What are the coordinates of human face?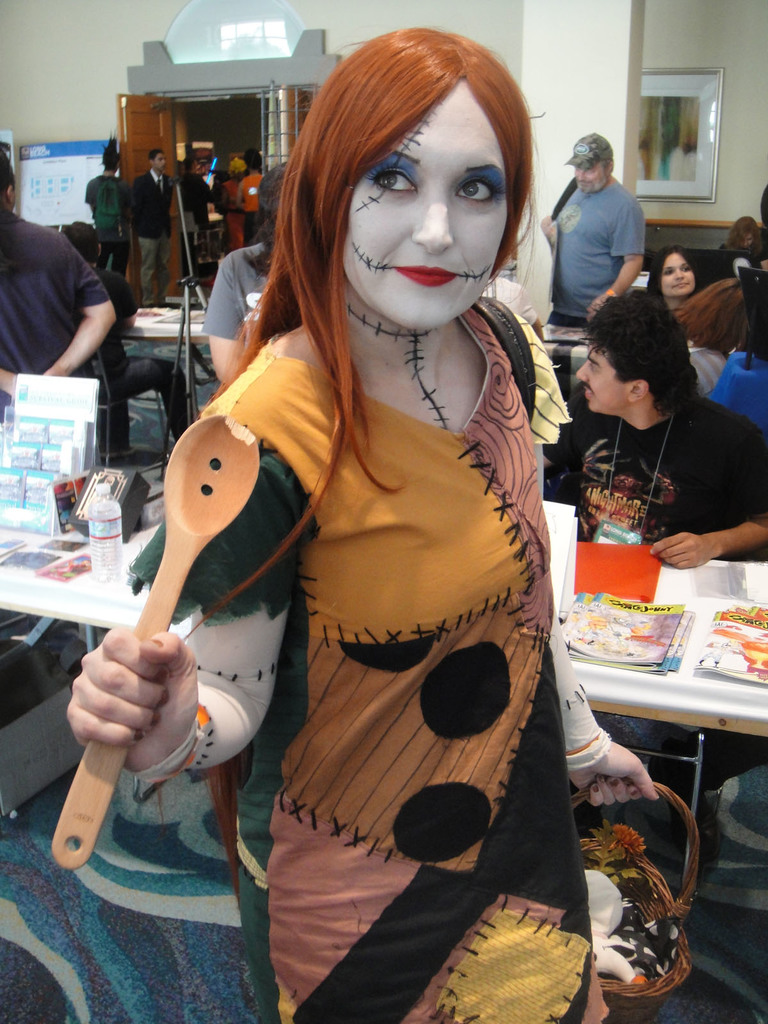
(663,252,693,300).
